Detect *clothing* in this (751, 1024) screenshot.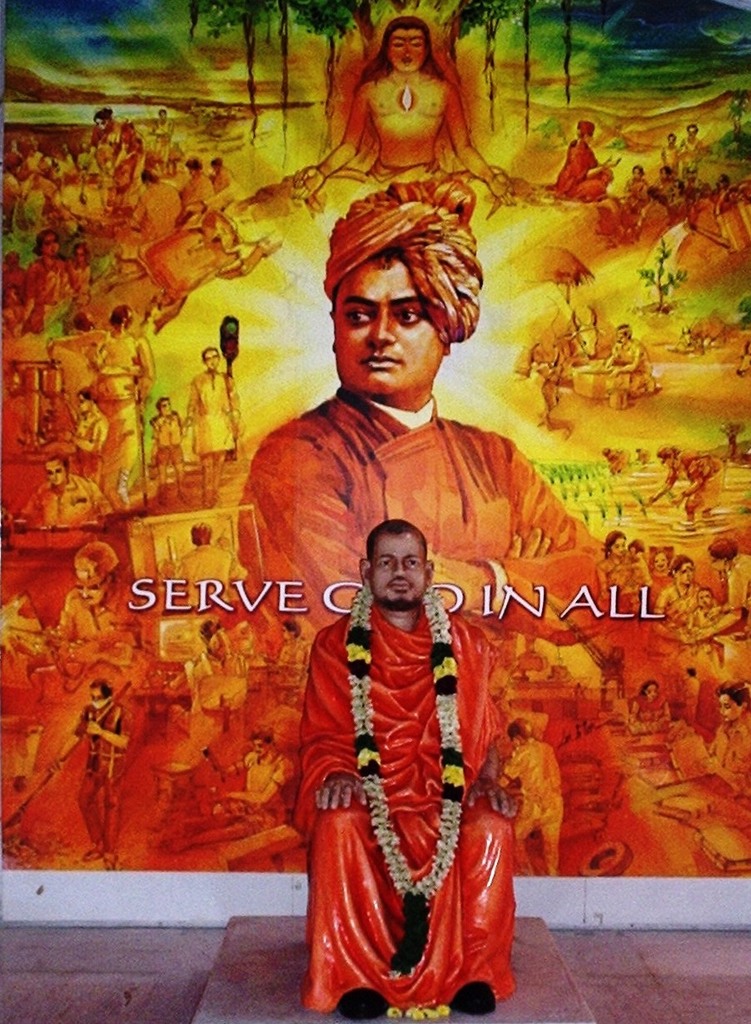
Detection: [144,418,186,516].
